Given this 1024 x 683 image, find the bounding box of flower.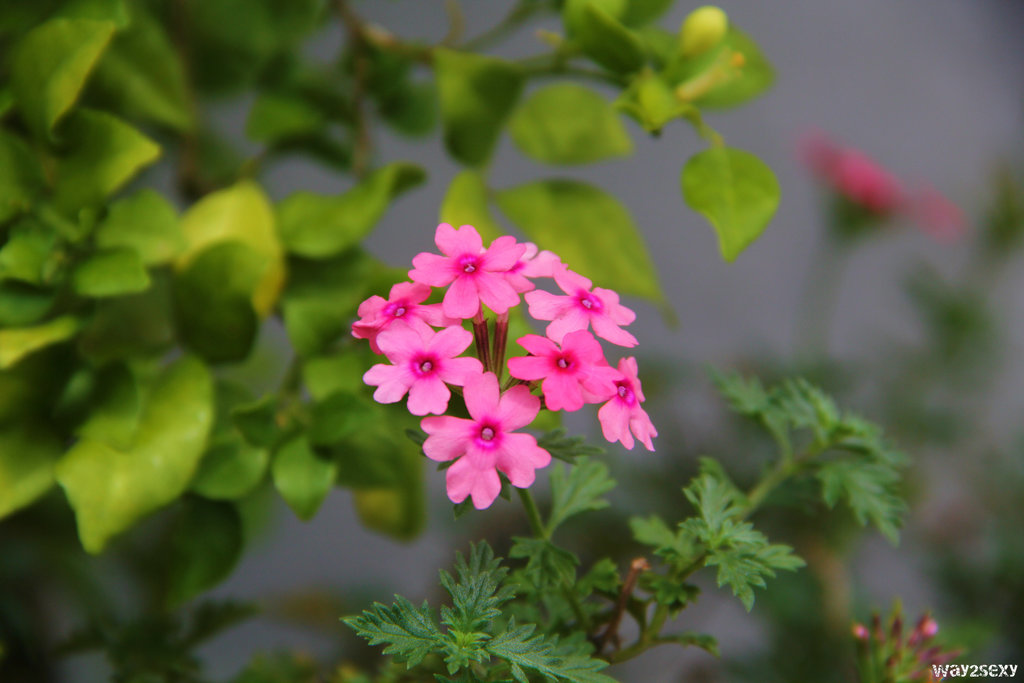
pyautogui.locateOnScreen(404, 222, 527, 317).
